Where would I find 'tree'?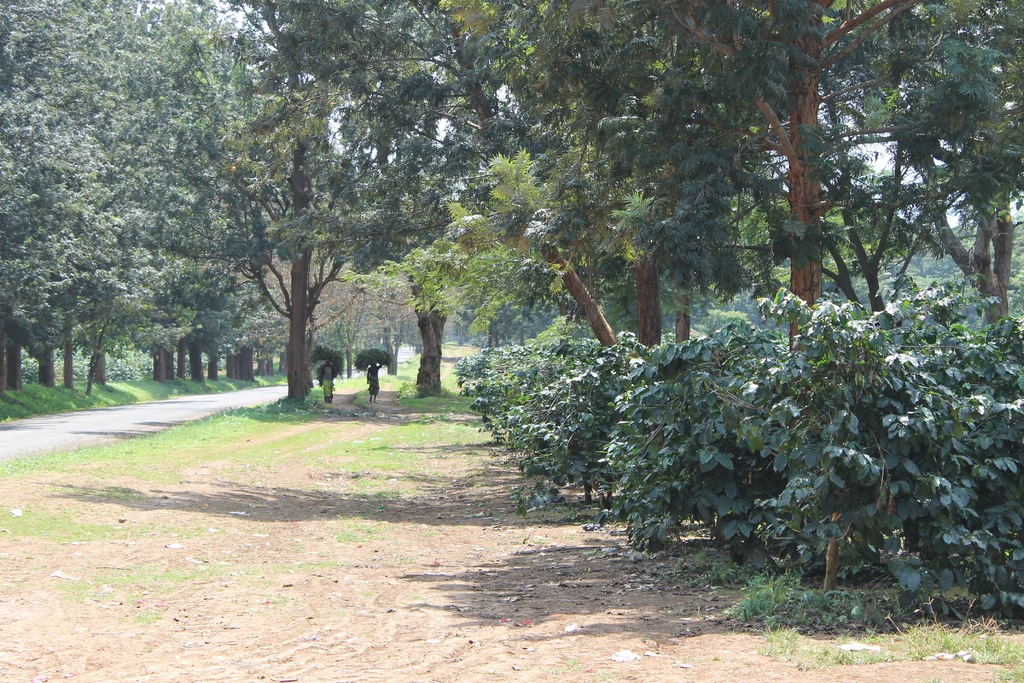
At box=[409, 210, 519, 349].
